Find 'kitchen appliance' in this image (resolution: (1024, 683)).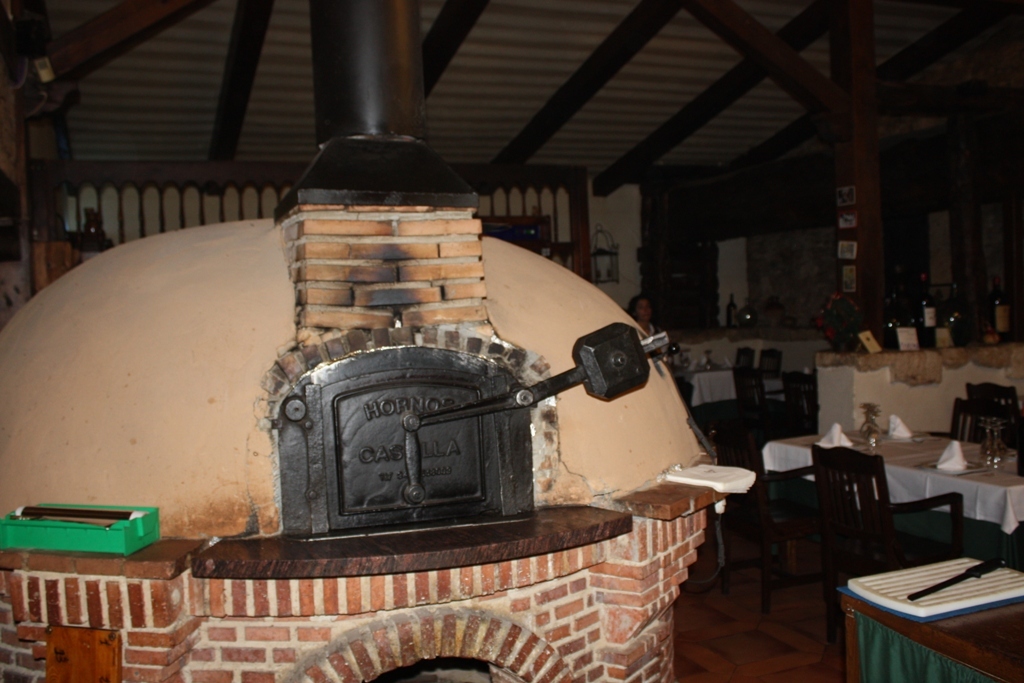
left=844, top=558, right=1023, bottom=618.
